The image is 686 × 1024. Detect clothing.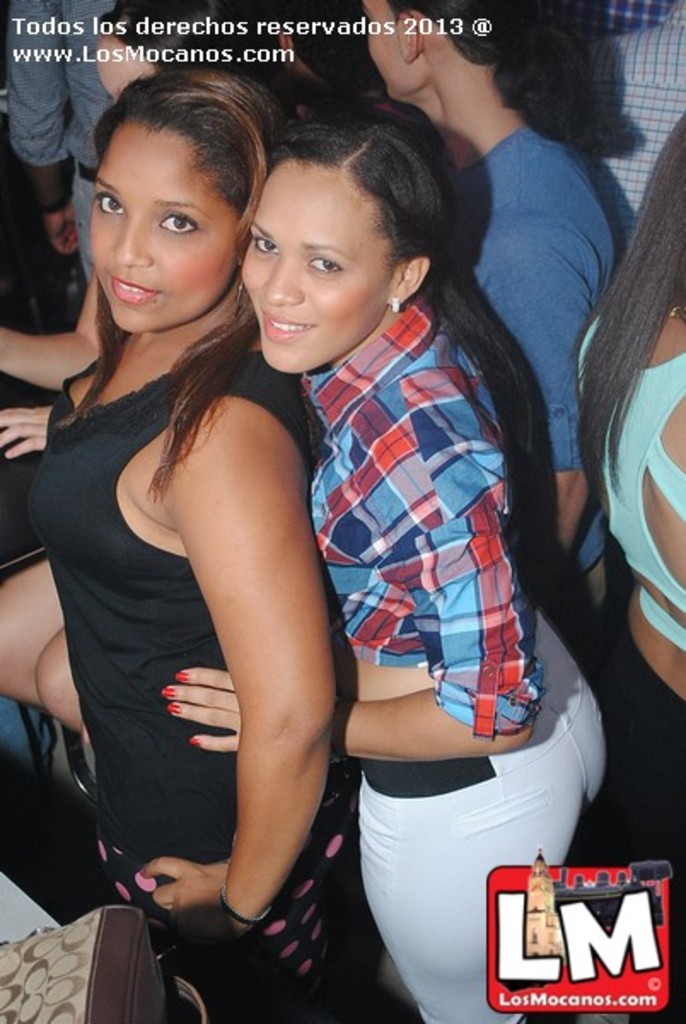
Detection: <box>0,0,137,275</box>.
